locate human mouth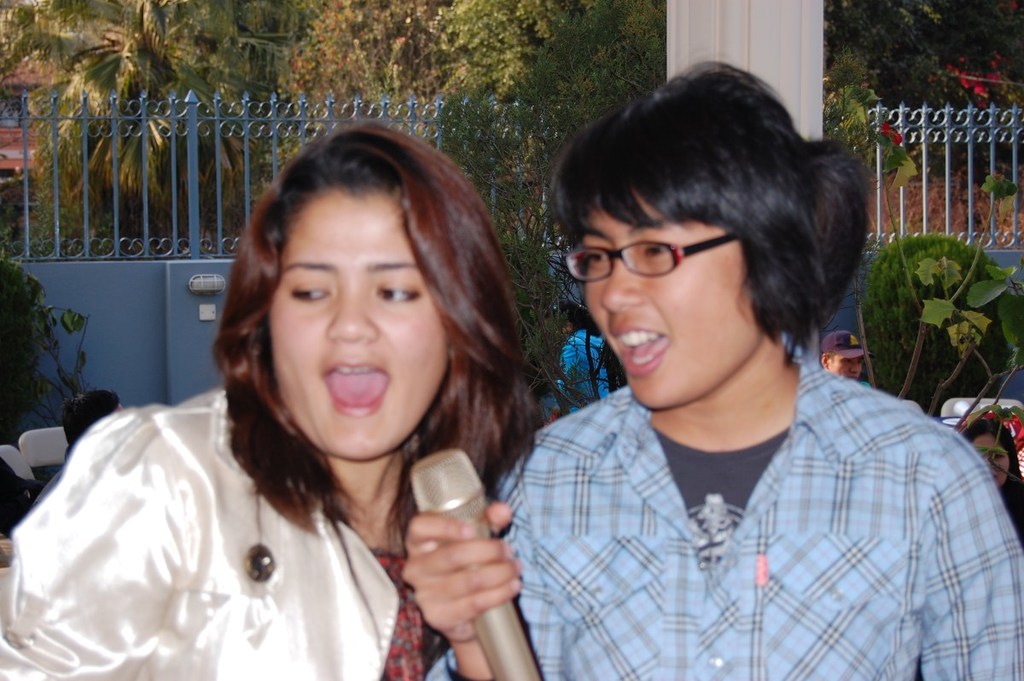
locate(321, 346, 387, 430)
